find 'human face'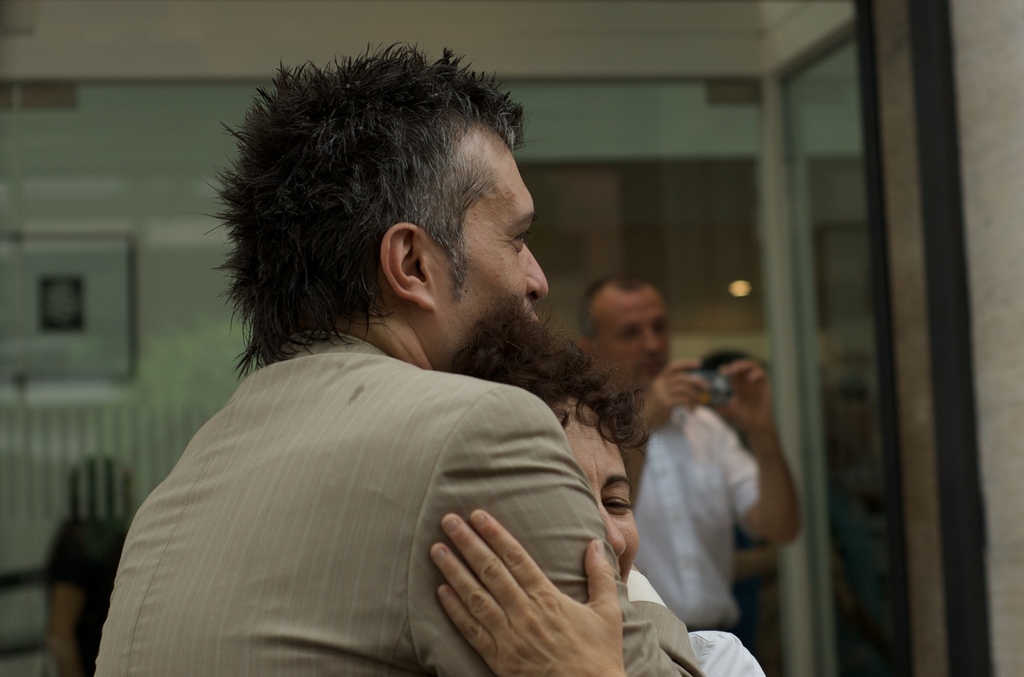
[417,124,552,374]
